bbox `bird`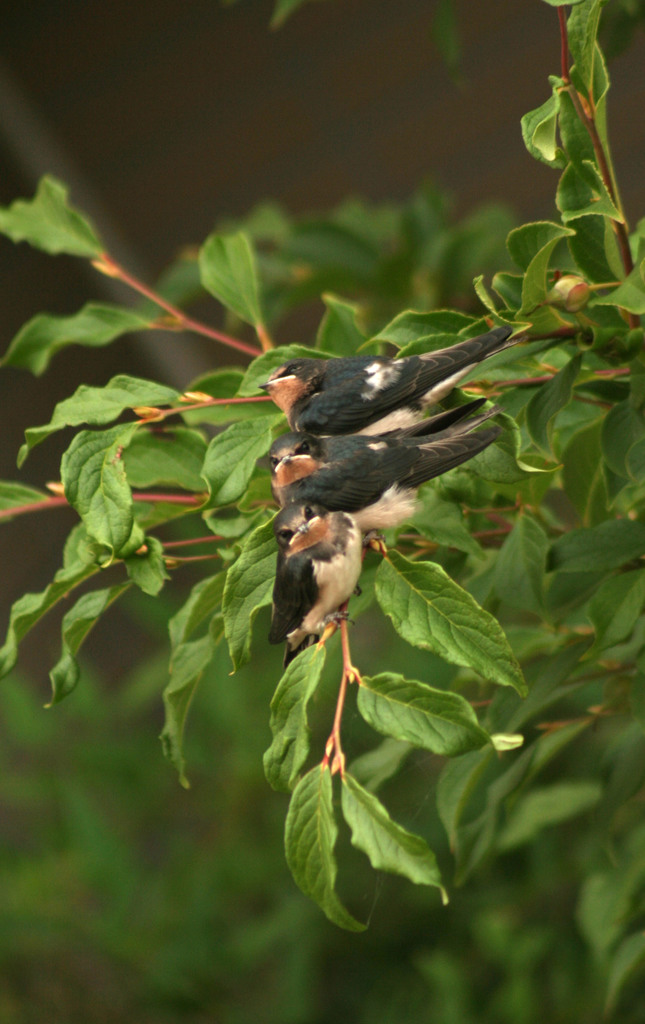
locate(264, 500, 360, 643)
